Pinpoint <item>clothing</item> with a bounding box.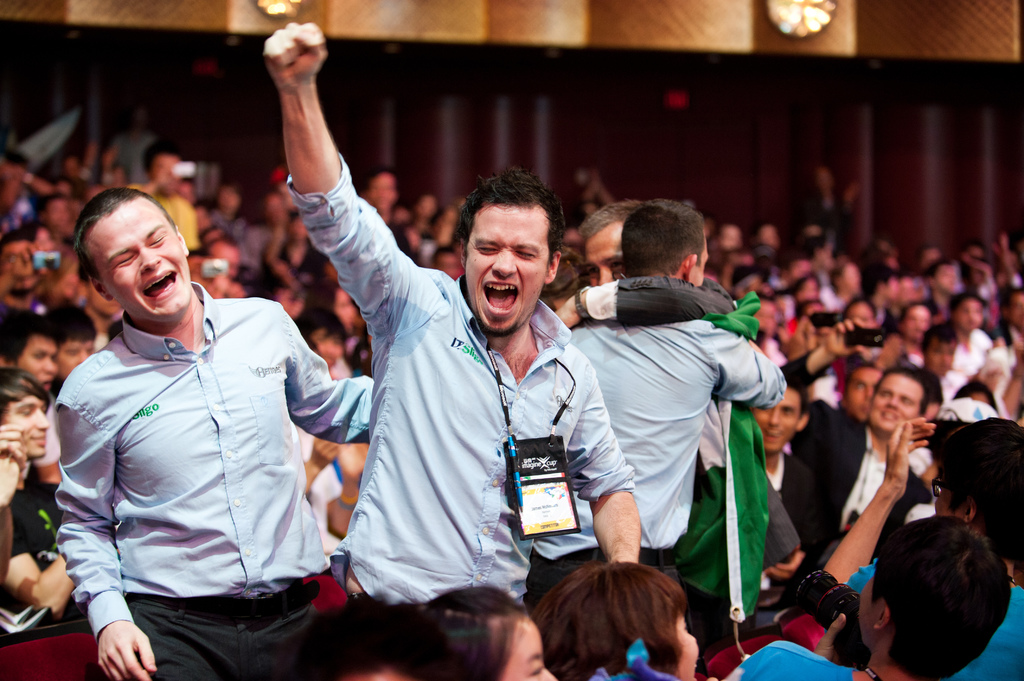
[left=719, top=637, right=853, bottom=680].
